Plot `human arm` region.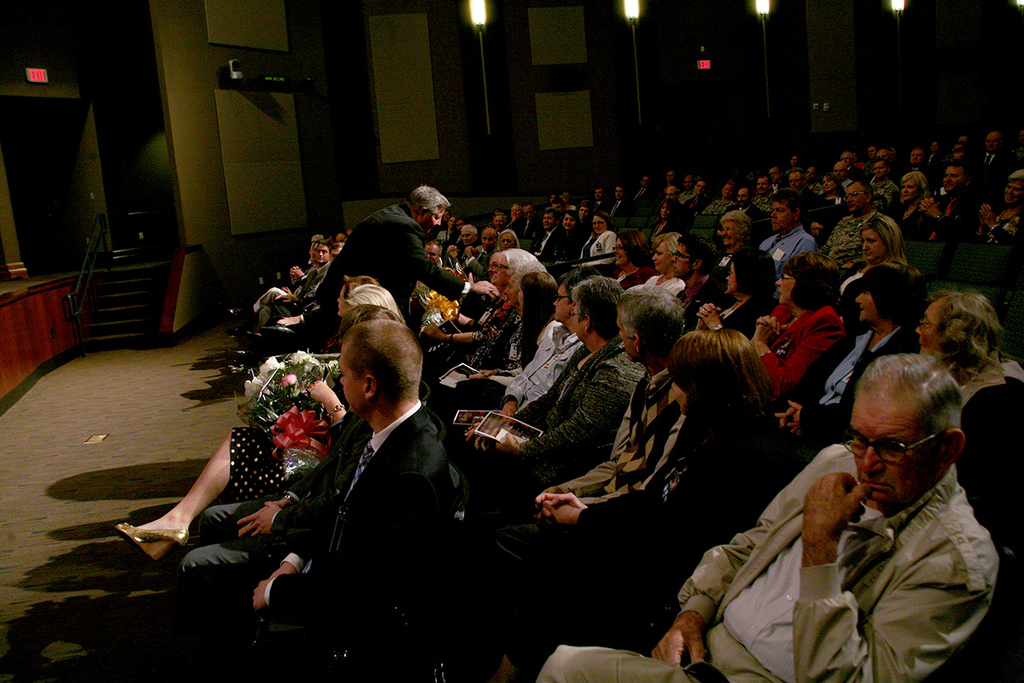
Plotted at 247/505/339/609.
